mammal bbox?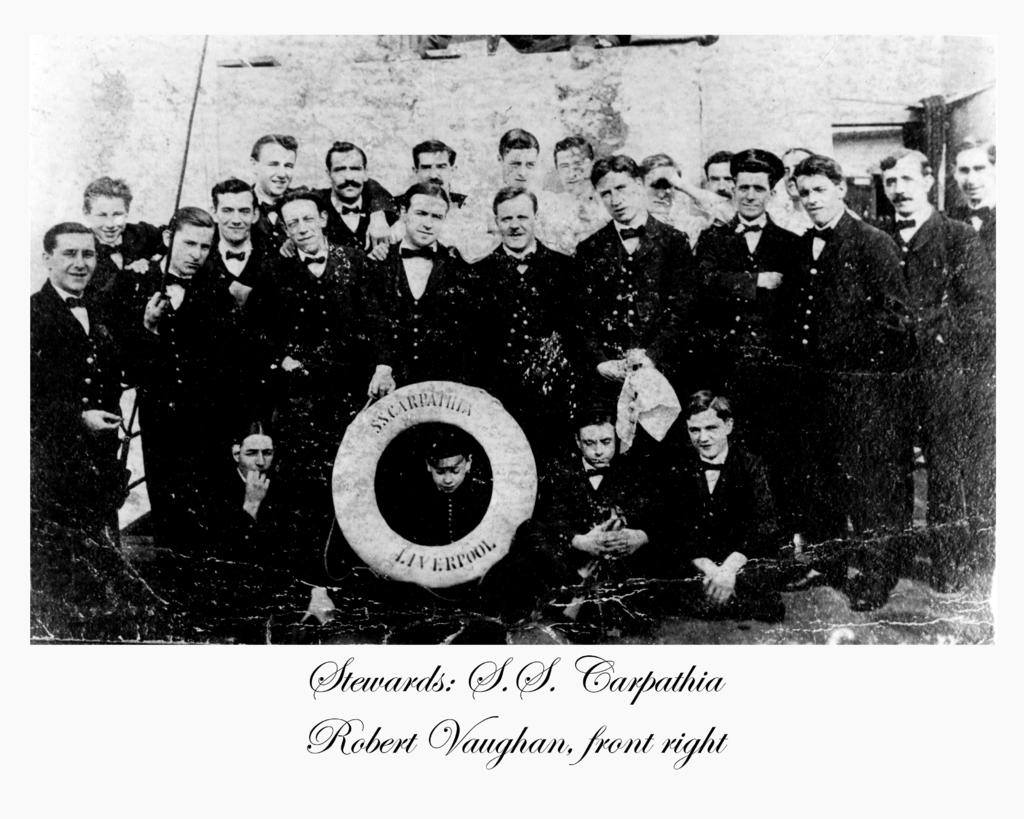
{"x1": 250, "y1": 128, "x2": 391, "y2": 266}
